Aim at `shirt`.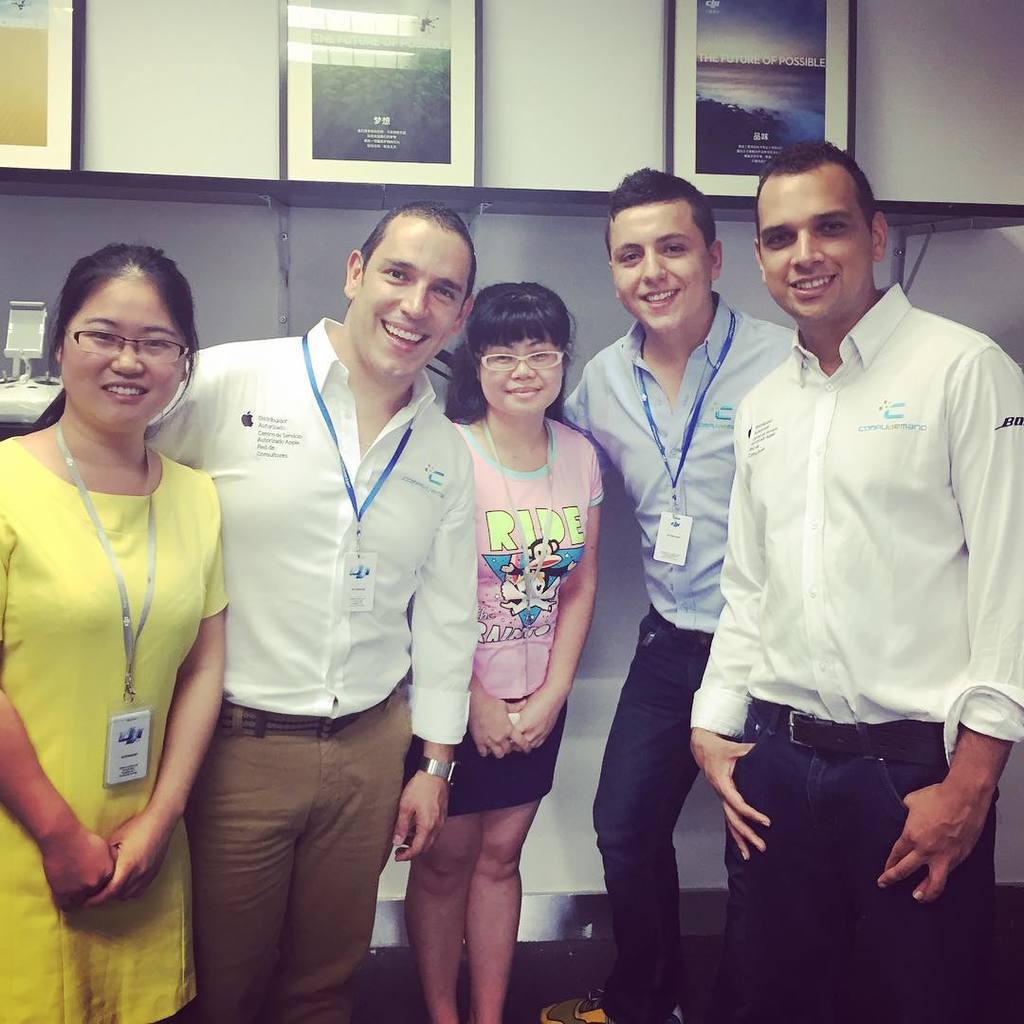
Aimed at locate(686, 282, 1022, 777).
